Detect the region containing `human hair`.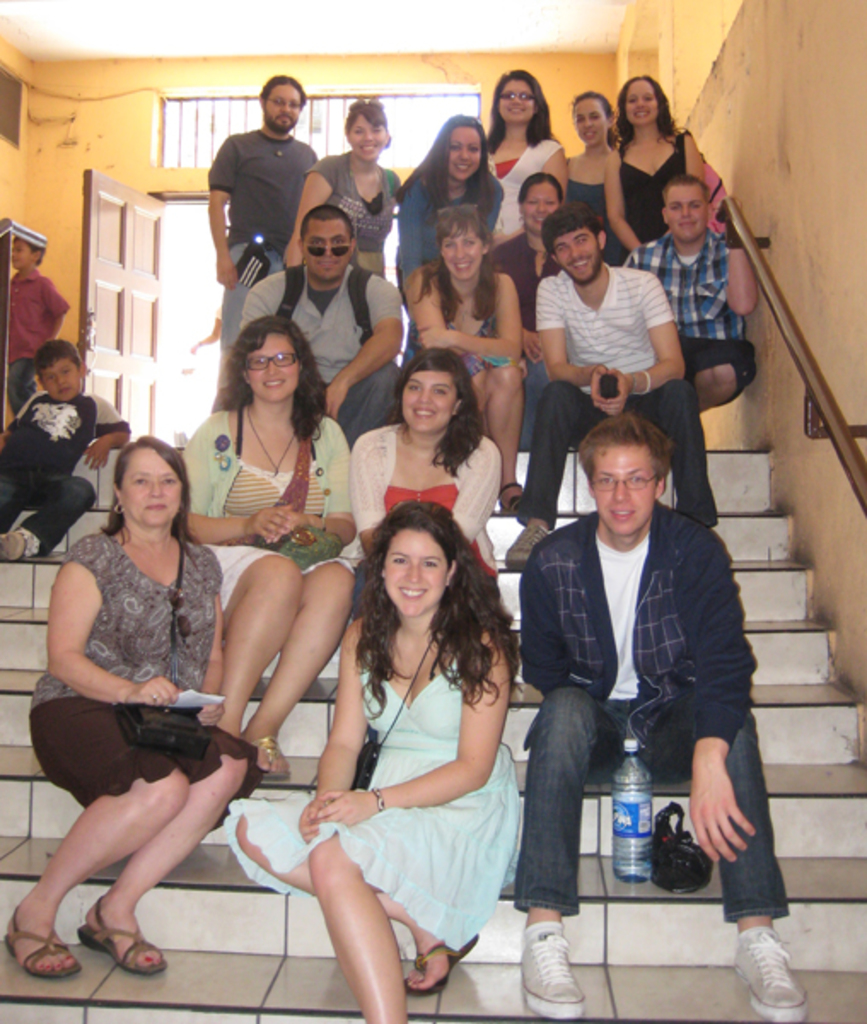
pyautogui.locateOnScreen(611, 70, 684, 135).
